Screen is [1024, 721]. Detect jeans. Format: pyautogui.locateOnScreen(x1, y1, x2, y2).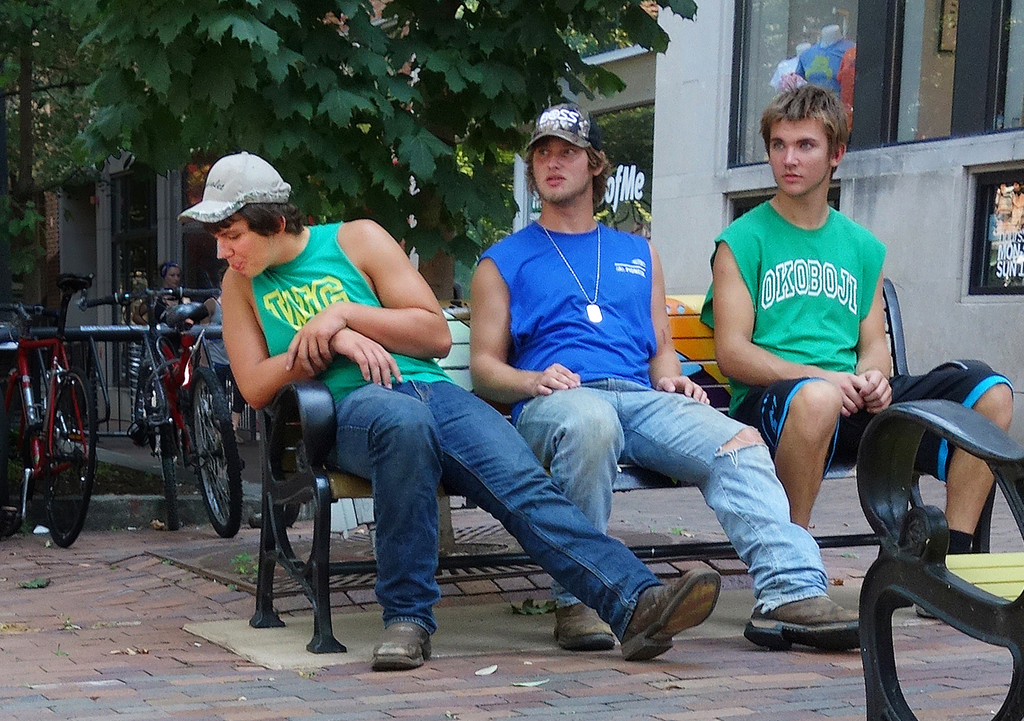
pyautogui.locateOnScreen(325, 378, 636, 651).
